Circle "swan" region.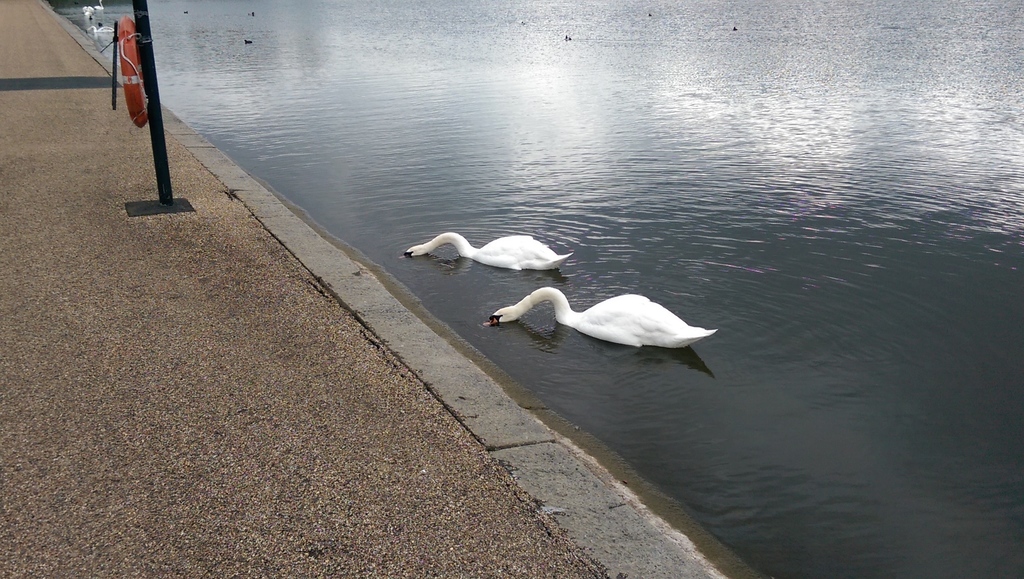
Region: [405, 230, 579, 273].
